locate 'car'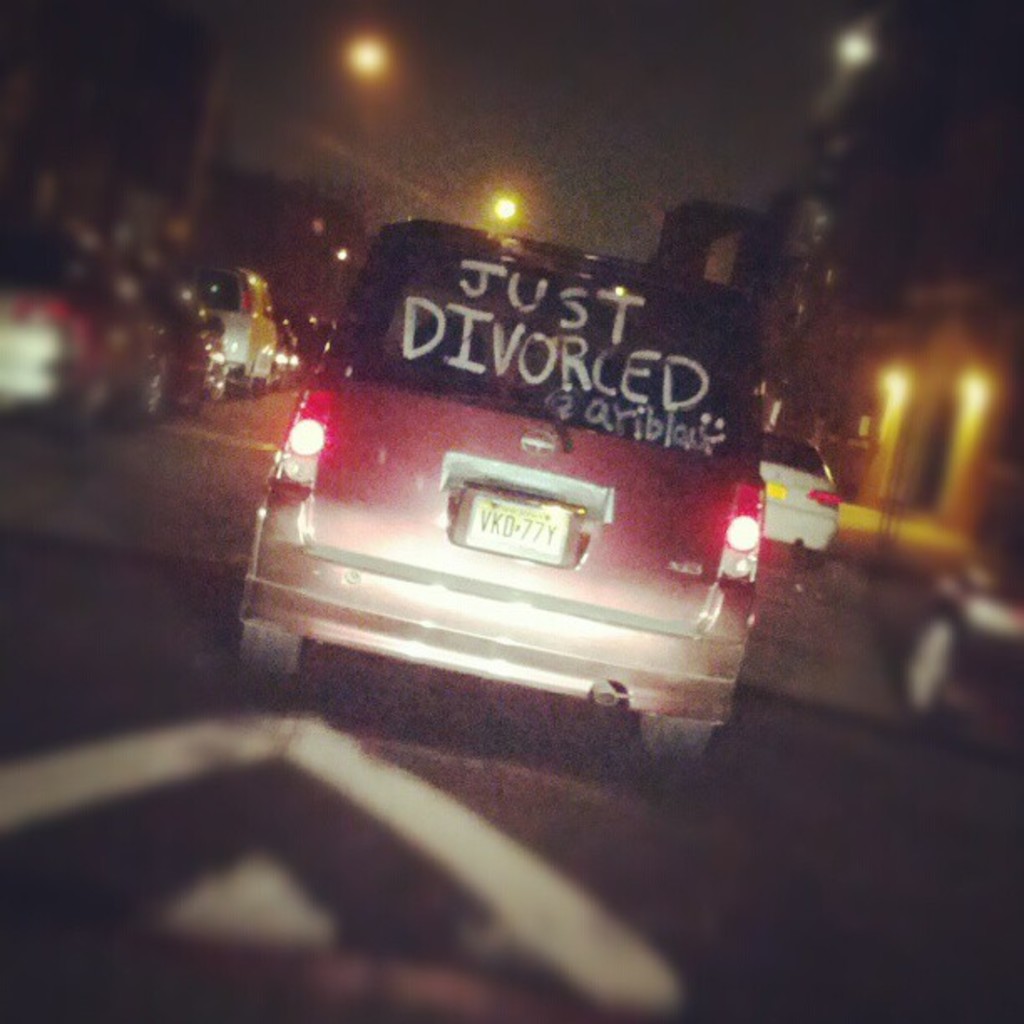
left=233, top=204, right=770, bottom=766
